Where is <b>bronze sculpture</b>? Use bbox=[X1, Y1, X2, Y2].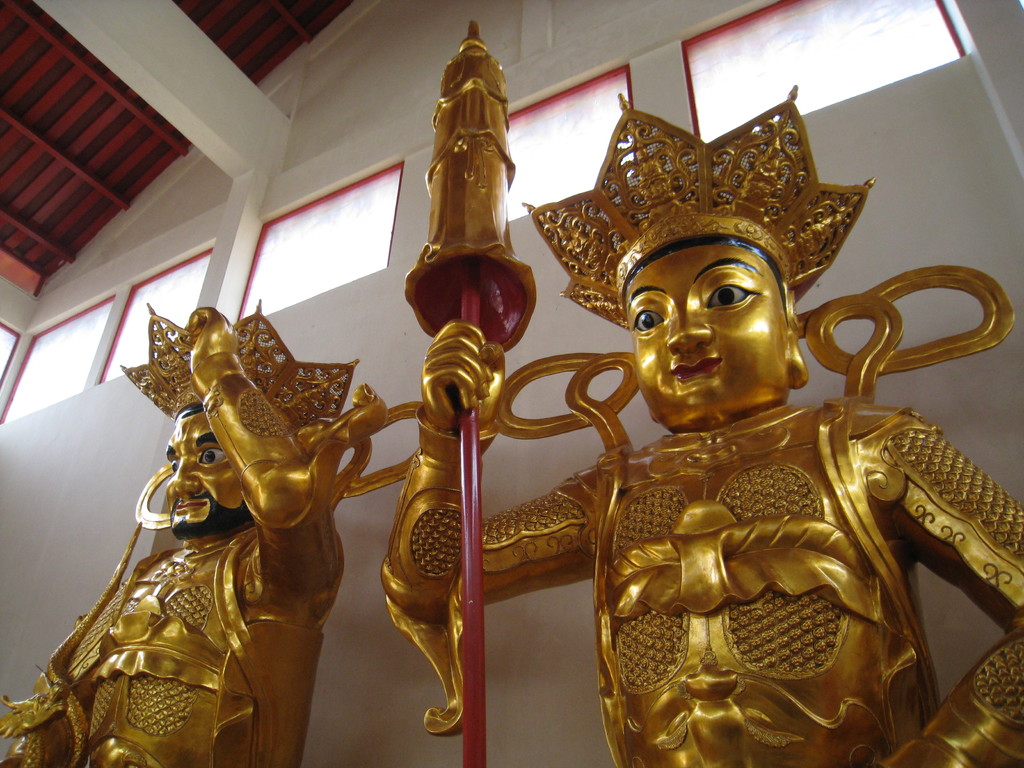
bbox=[422, 113, 991, 739].
